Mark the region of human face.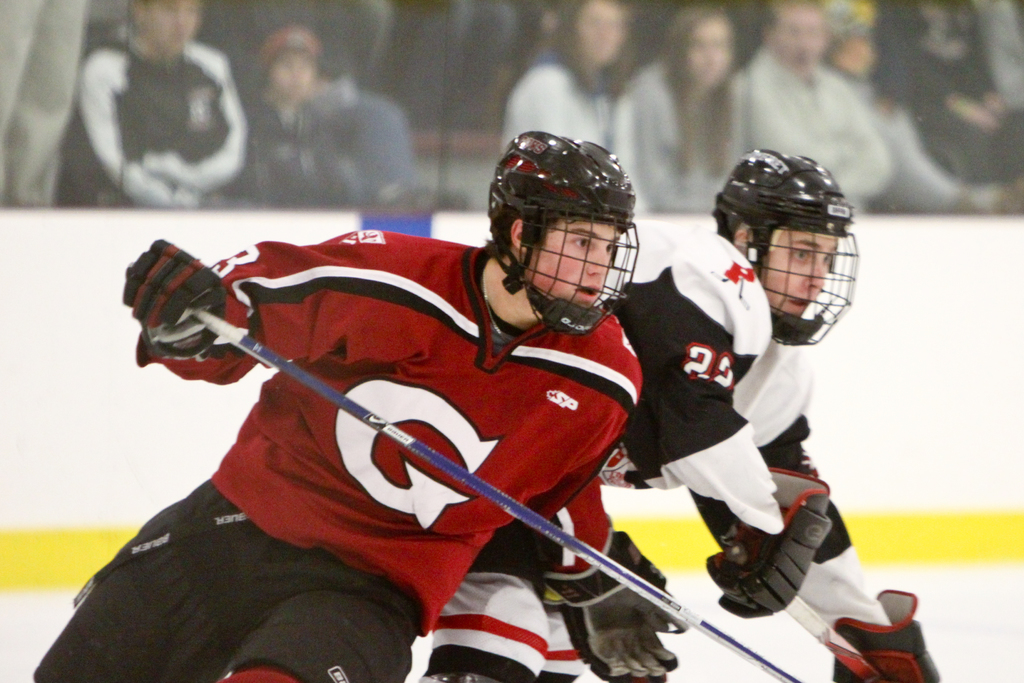
Region: bbox(270, 52, 312, 98).
